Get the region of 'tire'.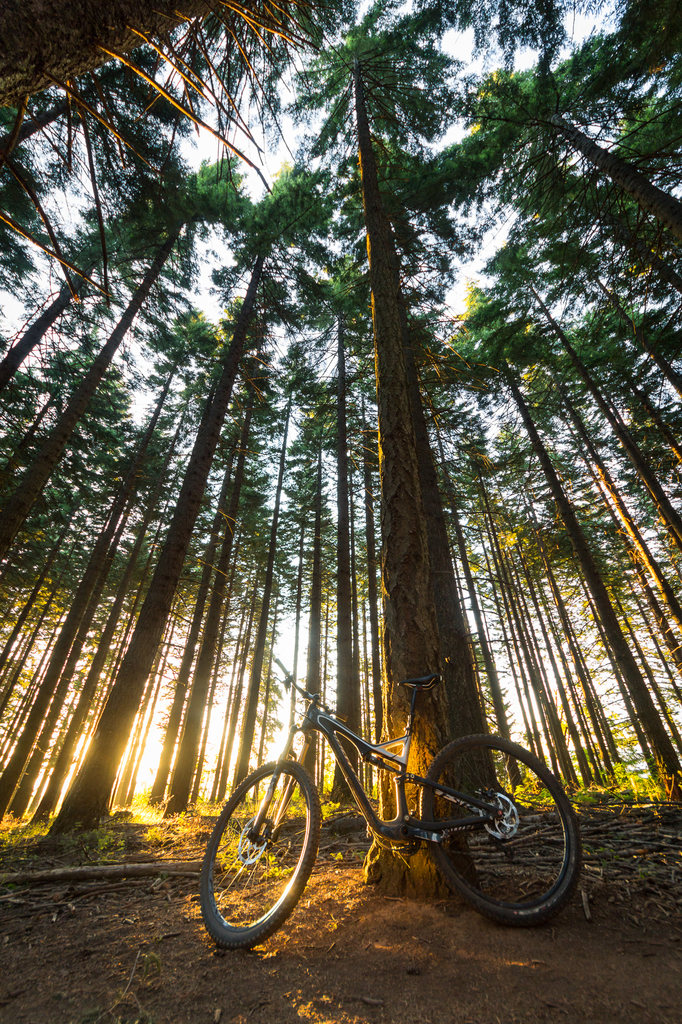
(424, 736, 585, 916).
